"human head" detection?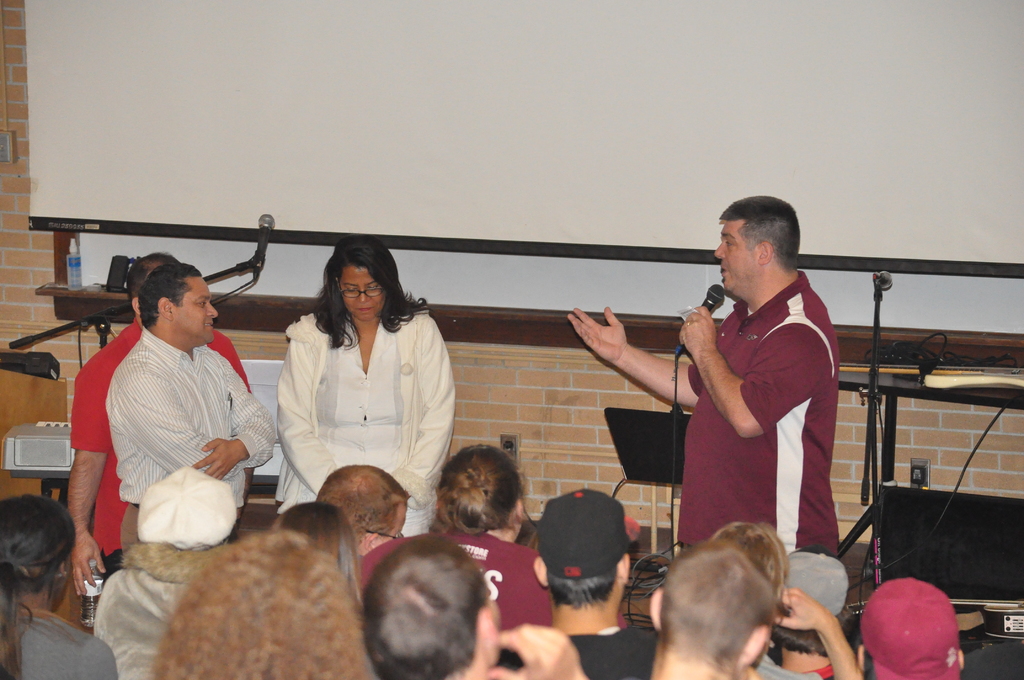
271,501,358,563
